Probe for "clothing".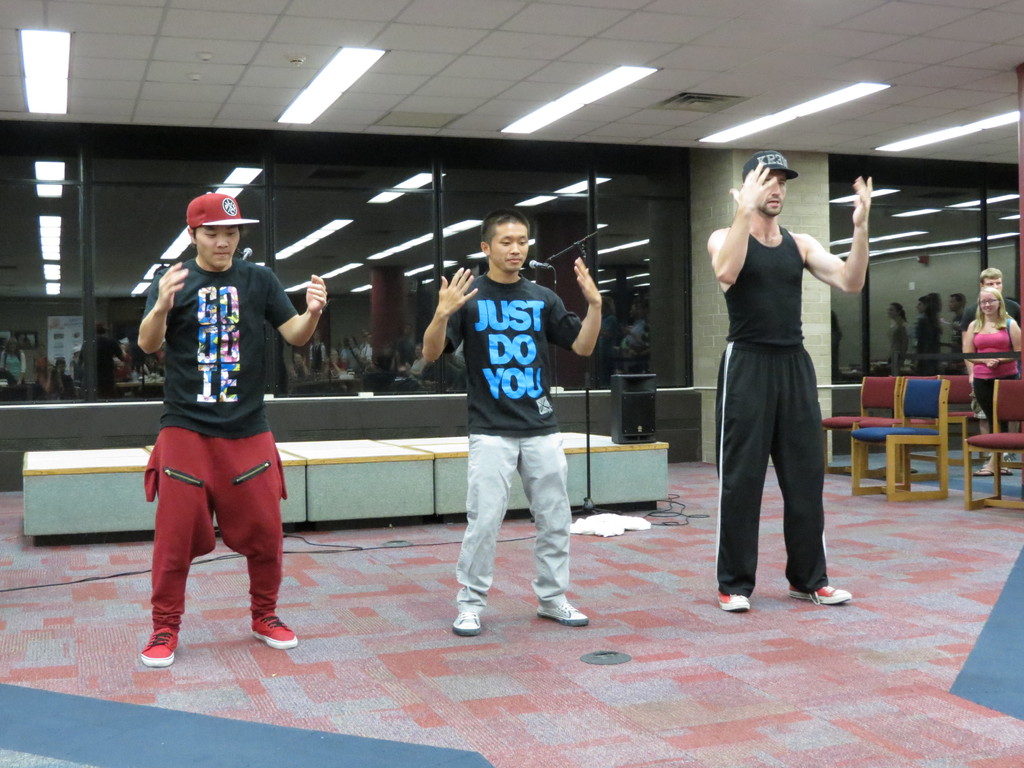
Probe result: <box>973,317,1017,438</box>.
